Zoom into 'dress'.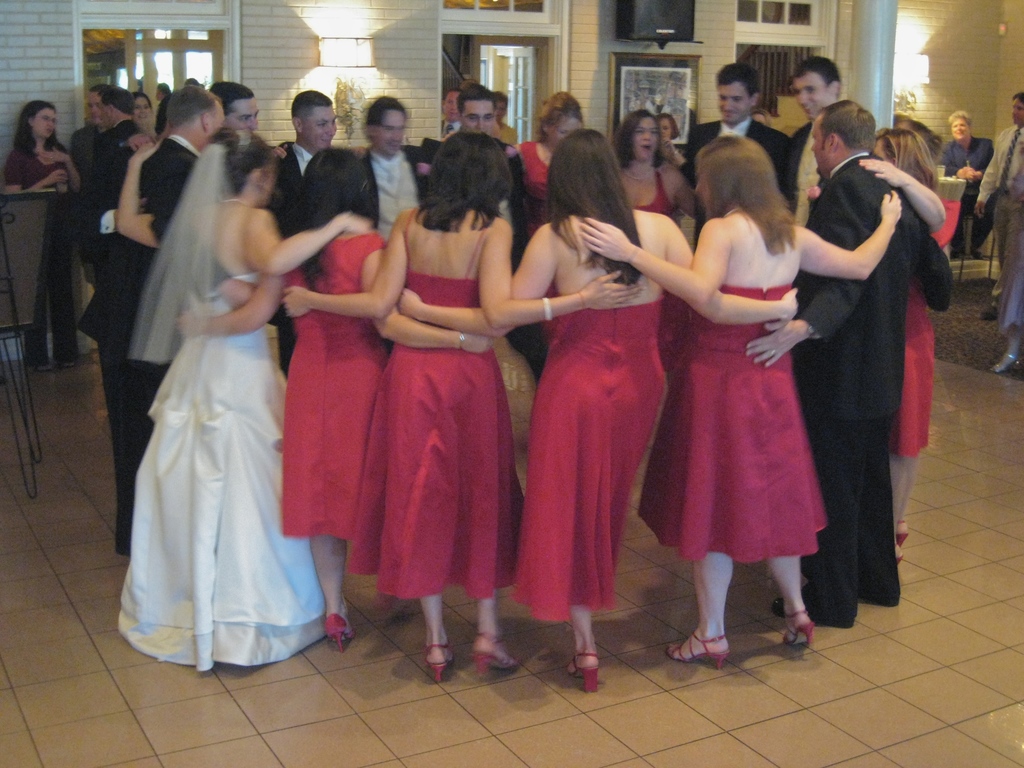
Zoom target: [left=283, top=234, right=391, bottom=542].
